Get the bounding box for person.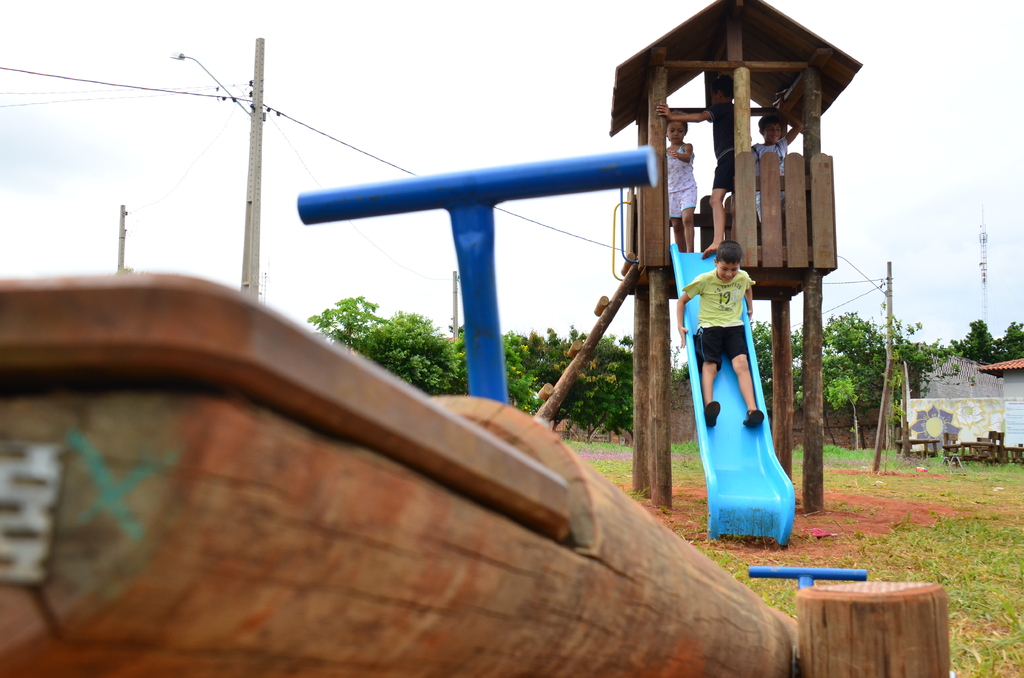
[left=750, top=97, right=806, bottom=230].
